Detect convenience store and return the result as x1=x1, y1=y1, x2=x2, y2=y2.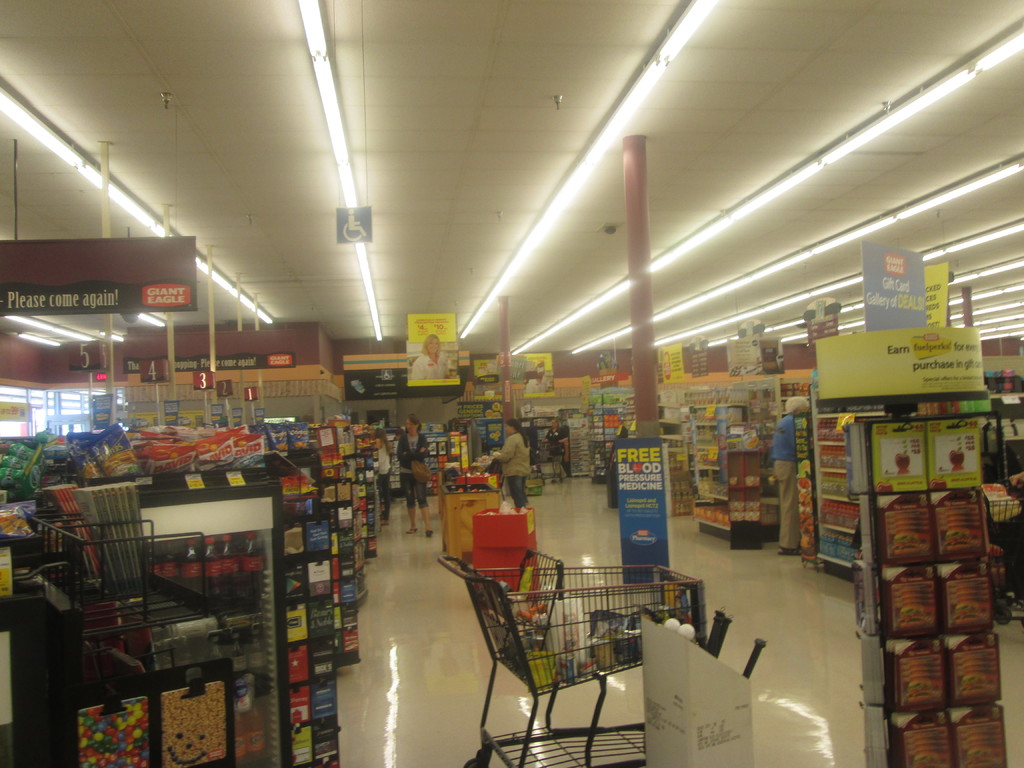
x1=0, y1=0, x2=1023, y2=767.
